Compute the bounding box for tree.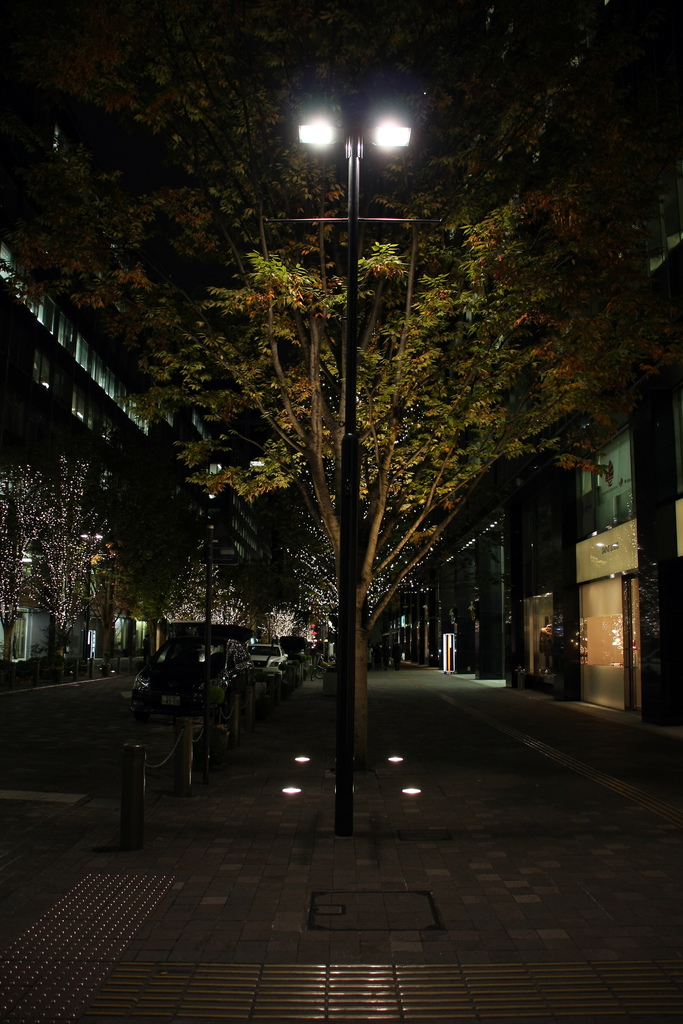
[x1=156, y1=99, x2=522, y2=749].
